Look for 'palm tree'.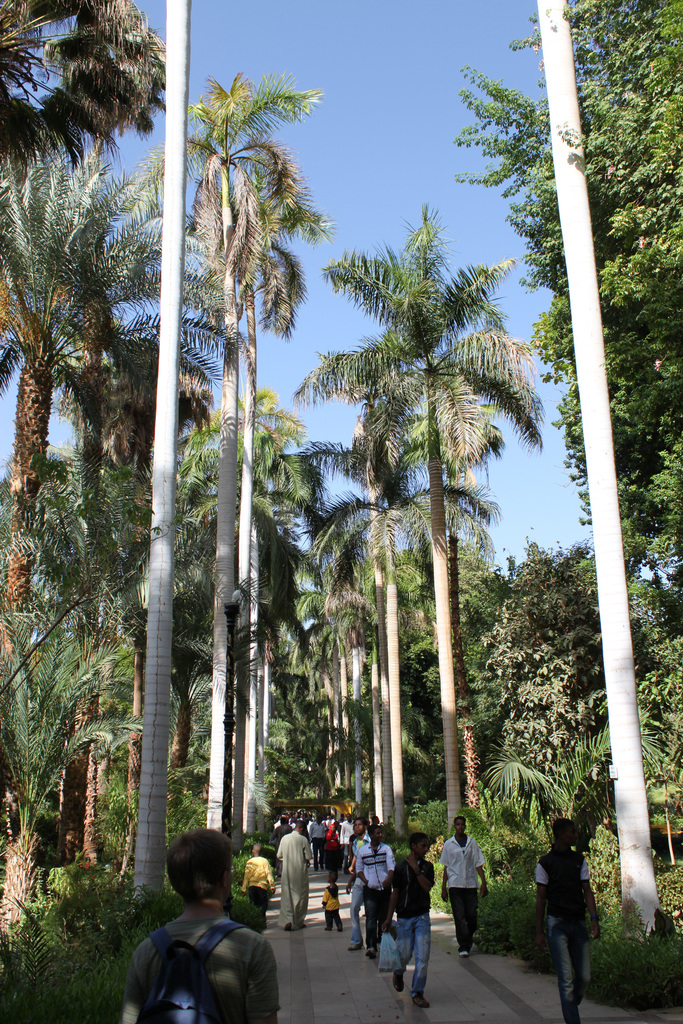
Found: [0, 183, 167, 797].
